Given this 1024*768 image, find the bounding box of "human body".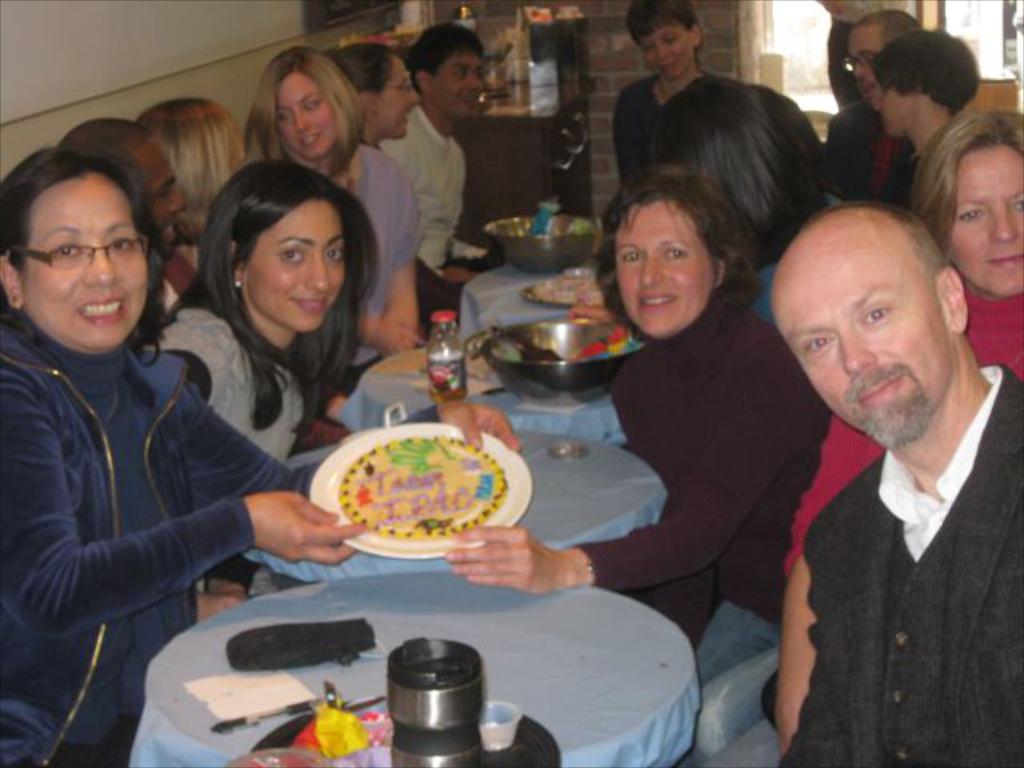
813/5/917/213.
